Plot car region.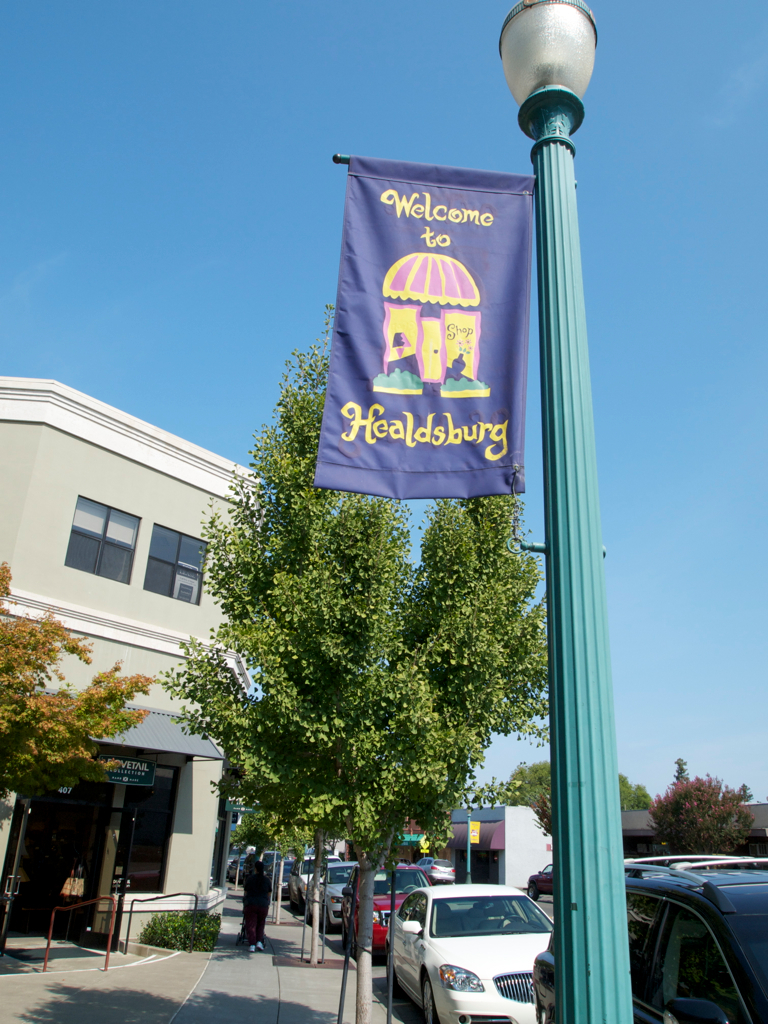
Plotted at (left=224, top=854, right=246, bottom=886).
